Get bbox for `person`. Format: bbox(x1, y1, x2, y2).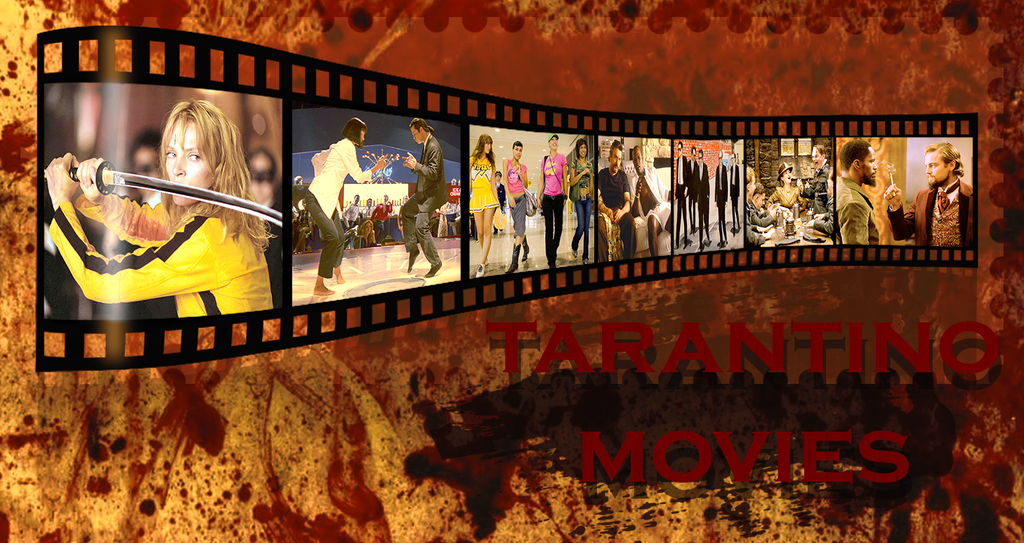
bbox(302, 114, 393, 299).
